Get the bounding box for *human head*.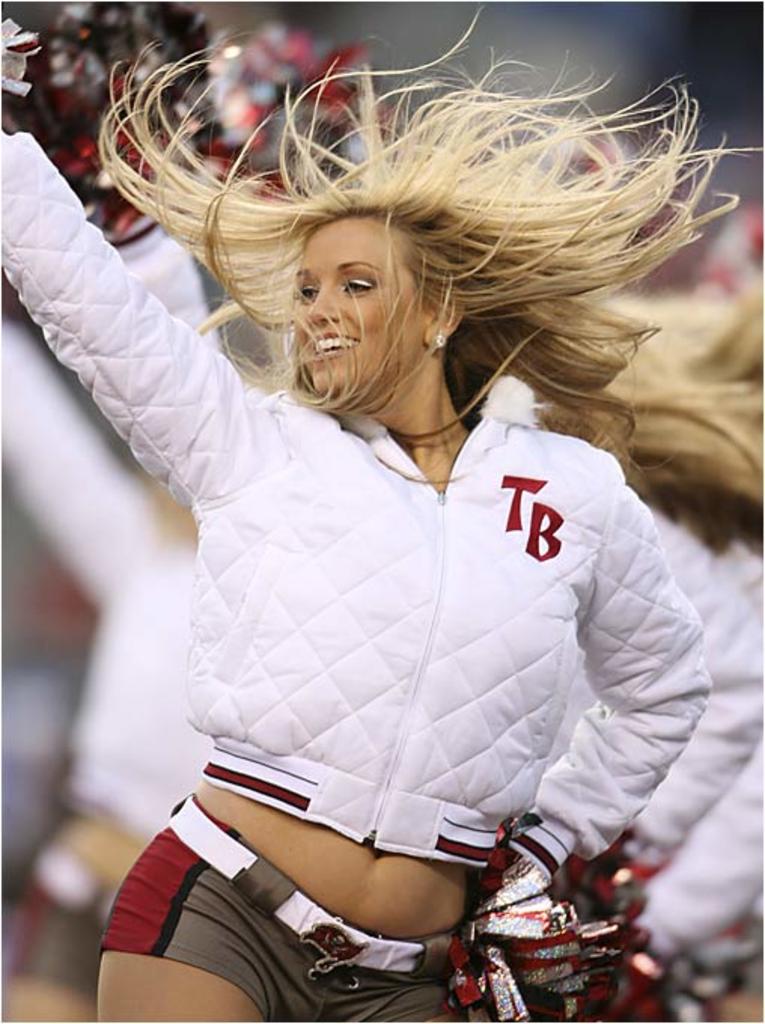
(250,164,461,389).
